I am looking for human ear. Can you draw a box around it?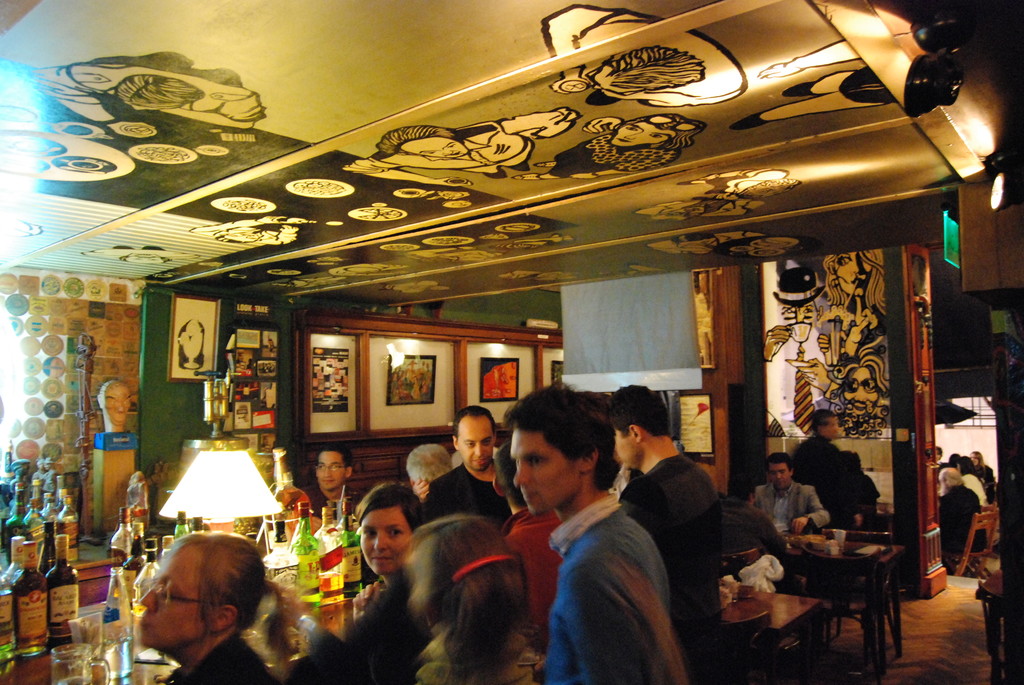
Sure, the bounding box is [577,448,597,473].
